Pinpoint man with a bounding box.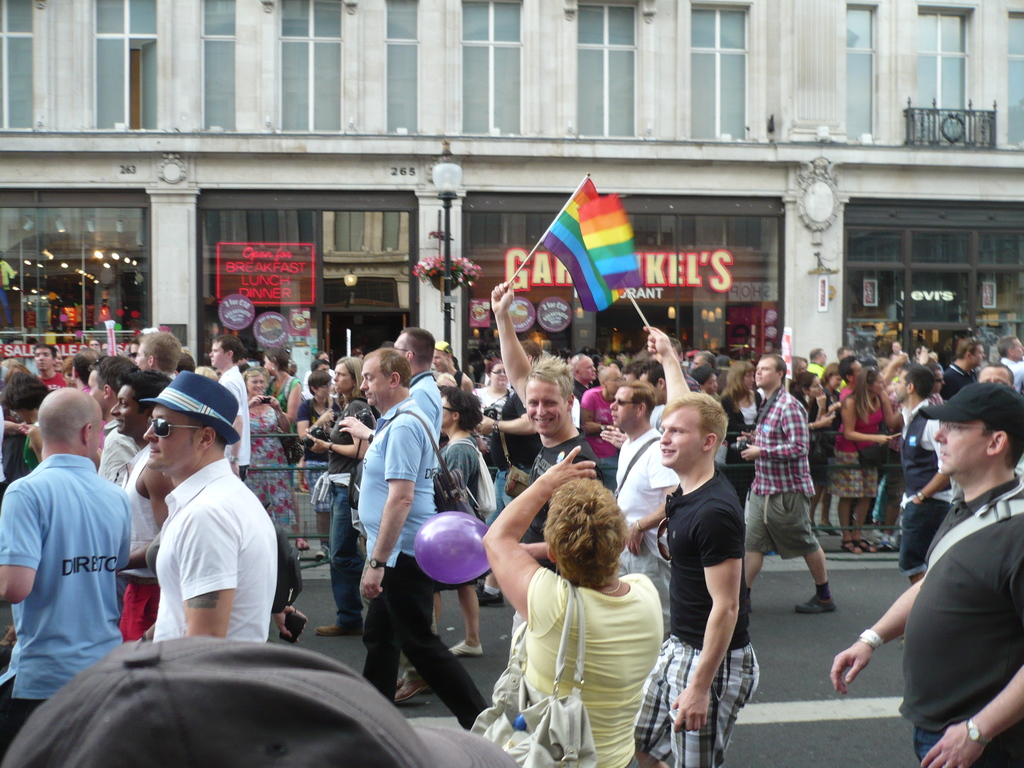
(996,331,1023,386).
